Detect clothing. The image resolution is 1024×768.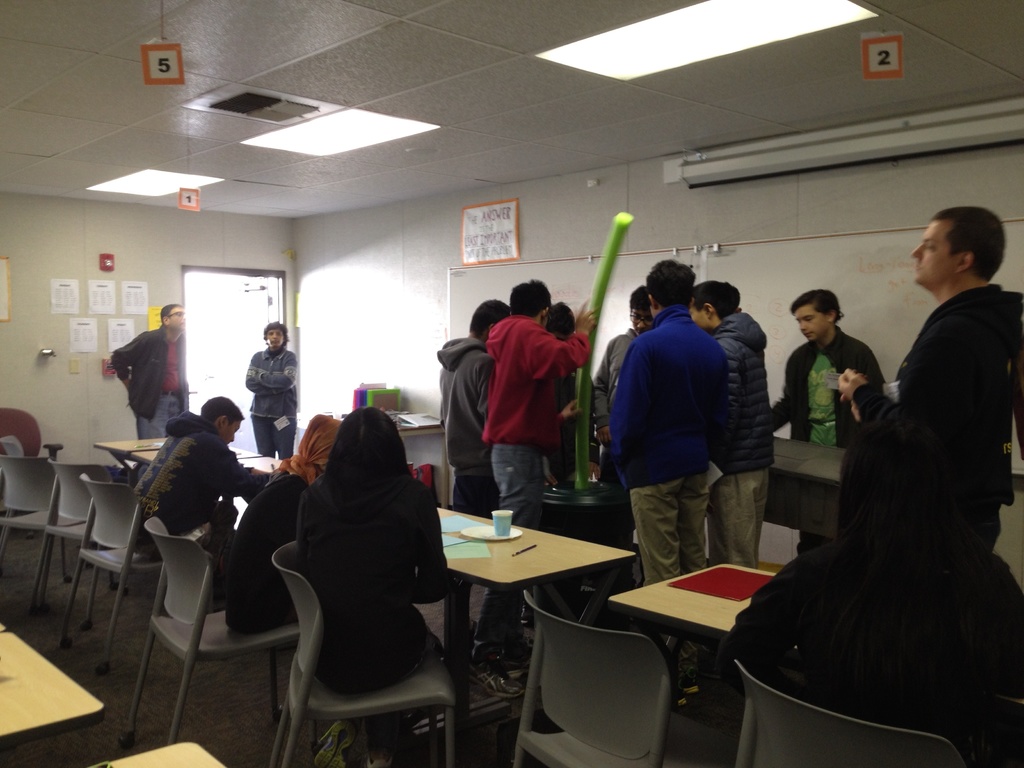
[x1=710, y1=459, x2=779, y2=574].
